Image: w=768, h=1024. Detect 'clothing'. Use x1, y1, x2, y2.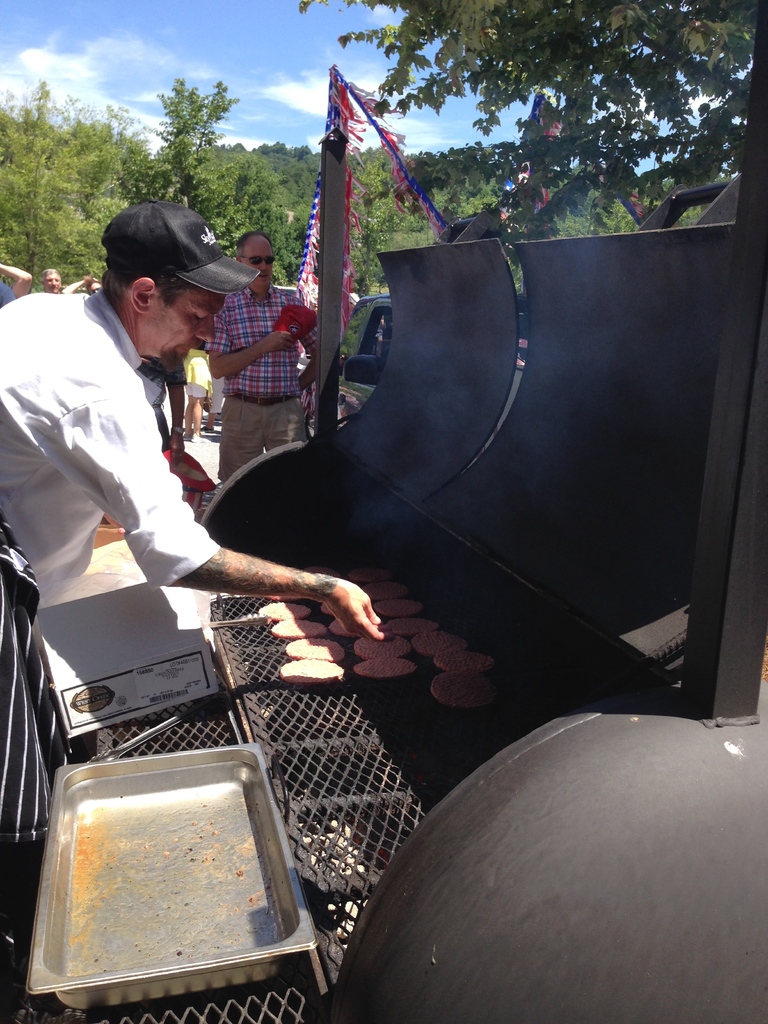
186, 333, 218, 398.
